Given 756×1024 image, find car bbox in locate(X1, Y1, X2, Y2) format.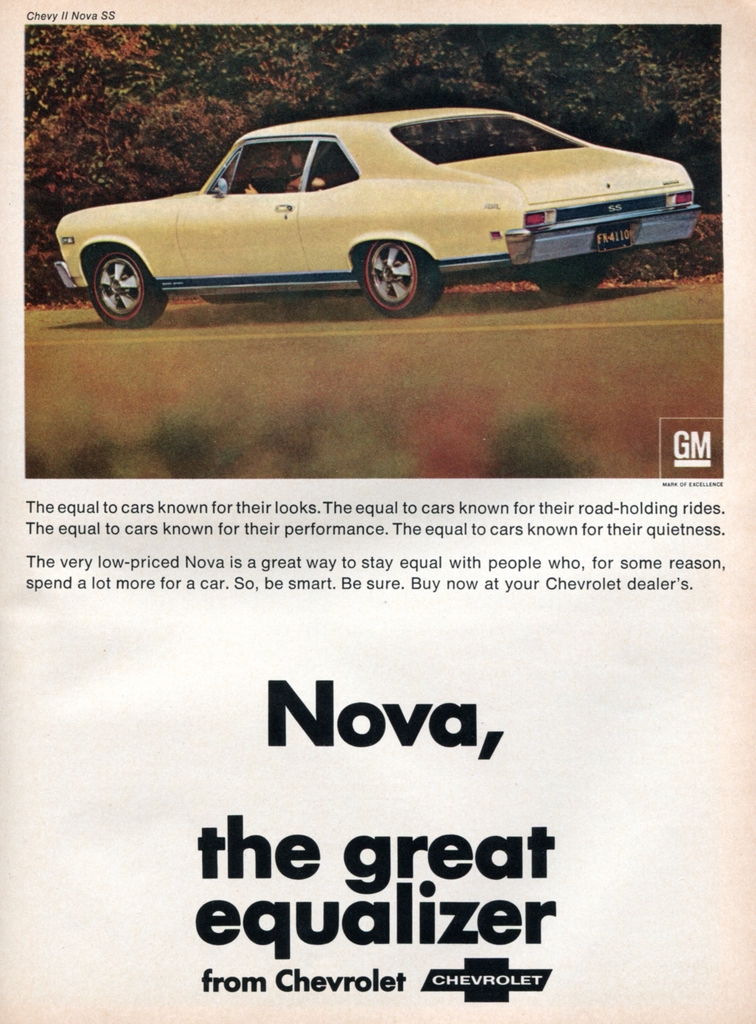
locate(49, 99, 708, 335).
